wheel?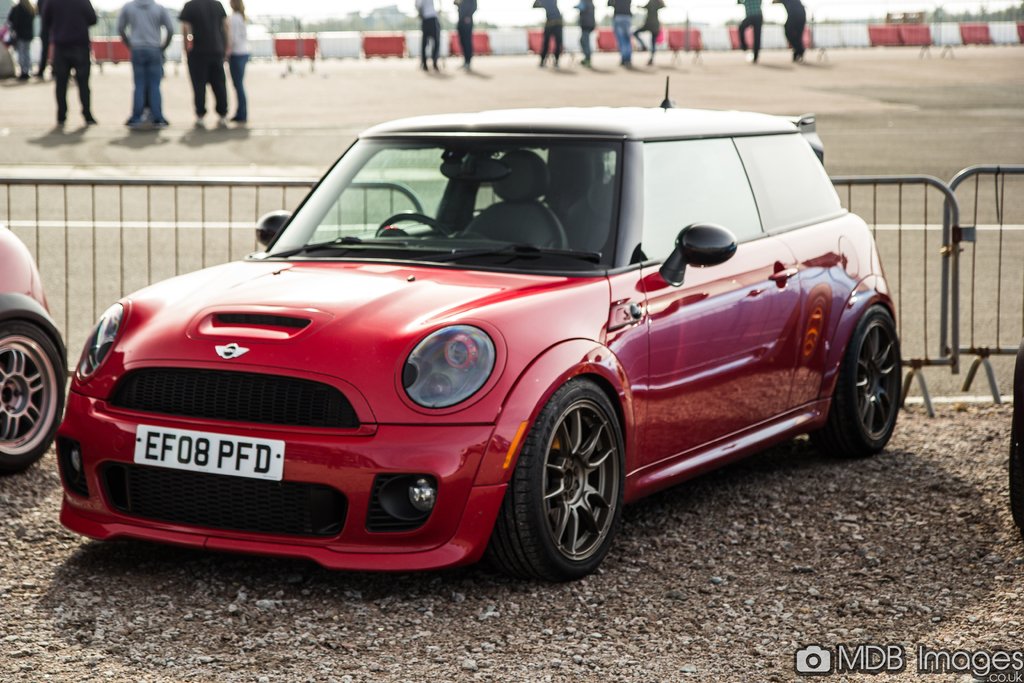
Rect(513, 377, 625, 579)
